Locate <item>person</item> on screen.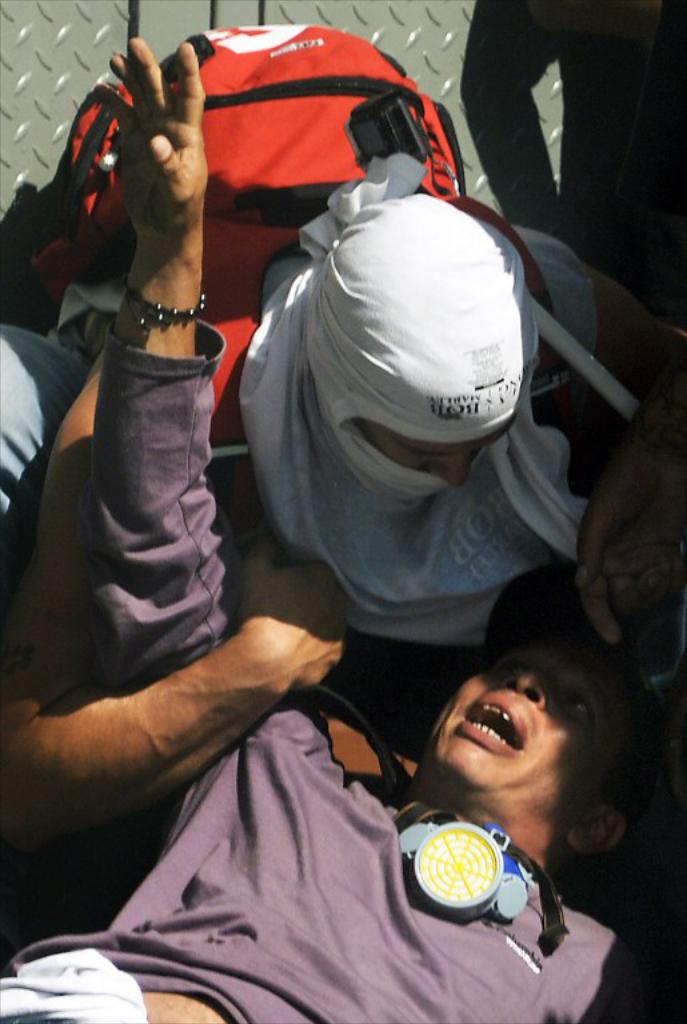
On screen at 0, 39, 686, 1023.
